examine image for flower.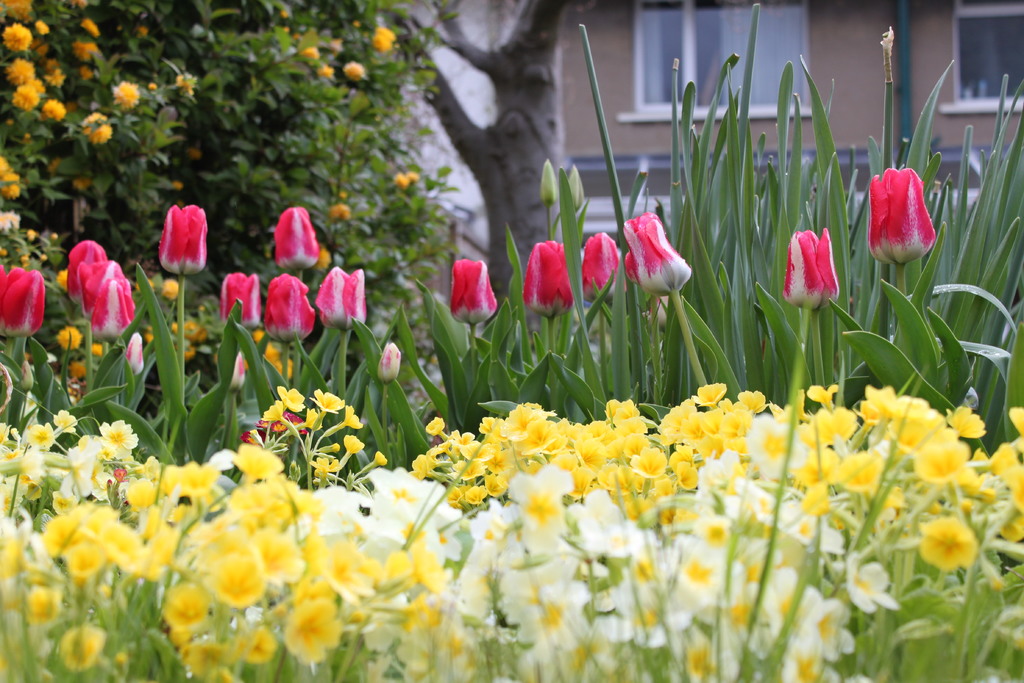
Examination result: [left=449, top=259, right=500, bottom=331].
